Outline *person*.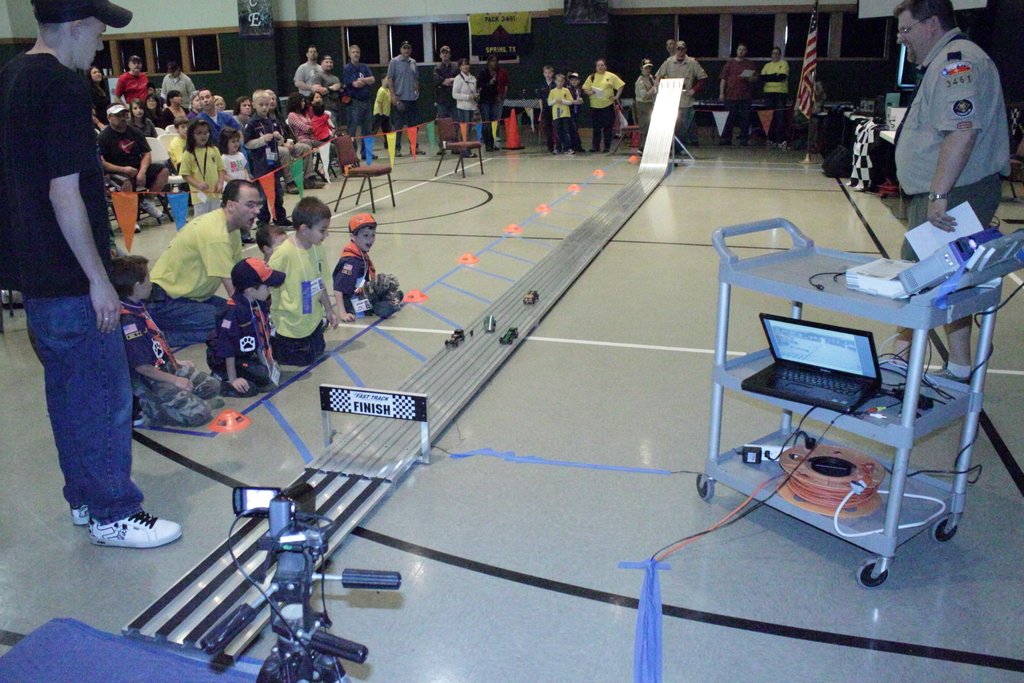
Outline: [x1=719, y1=41, x2=760, y2=135].
